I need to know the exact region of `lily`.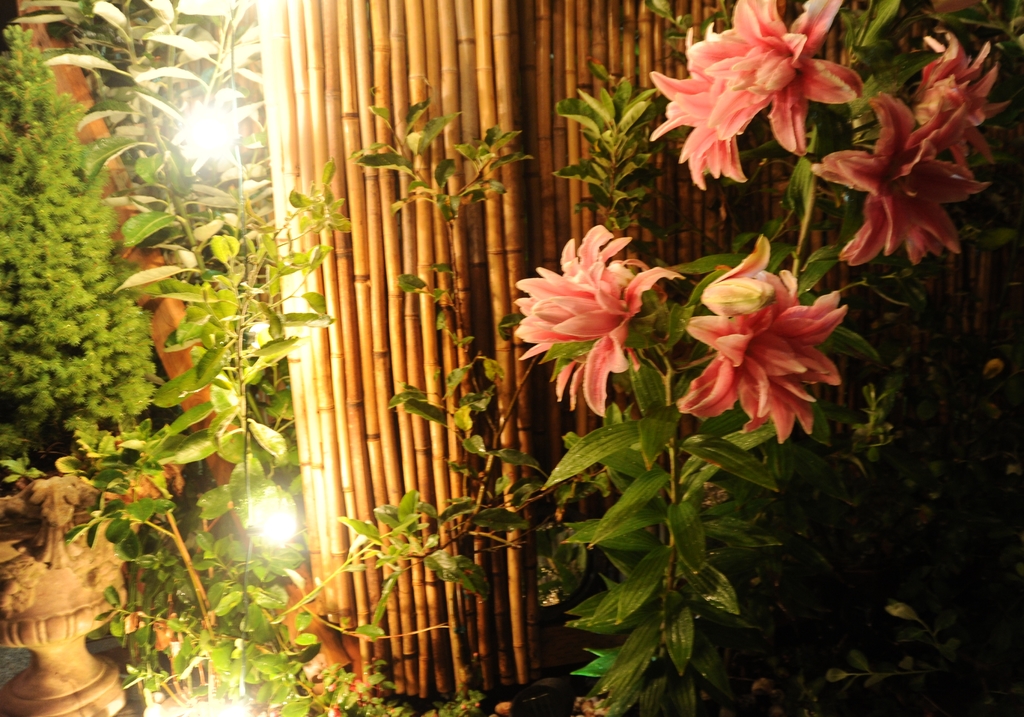
Region: [915, 31, 1008, 180].
